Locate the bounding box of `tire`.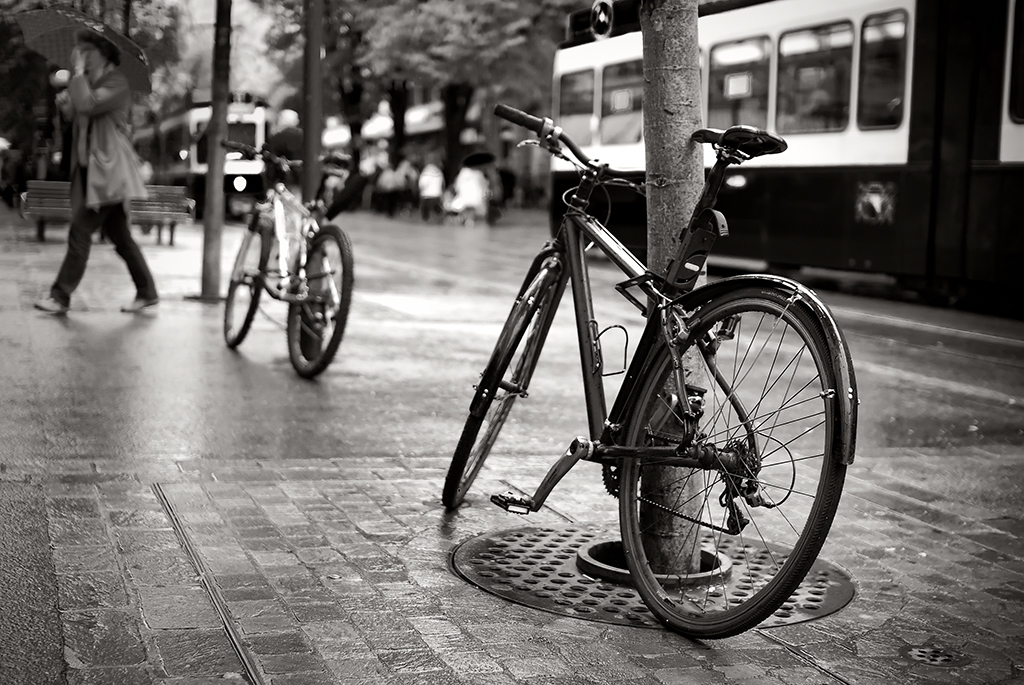
Bounding box: <box>223,221,271,348</box>.
